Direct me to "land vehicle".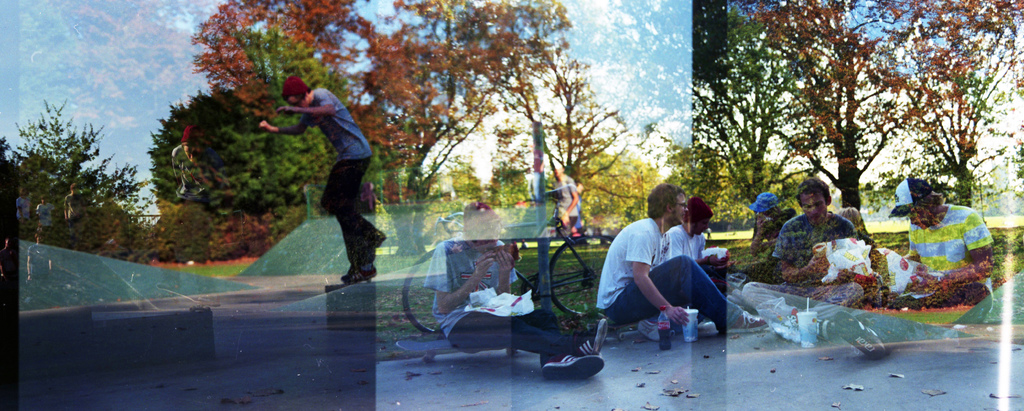
Direction: bbox=(402, 189, 611, 331).
